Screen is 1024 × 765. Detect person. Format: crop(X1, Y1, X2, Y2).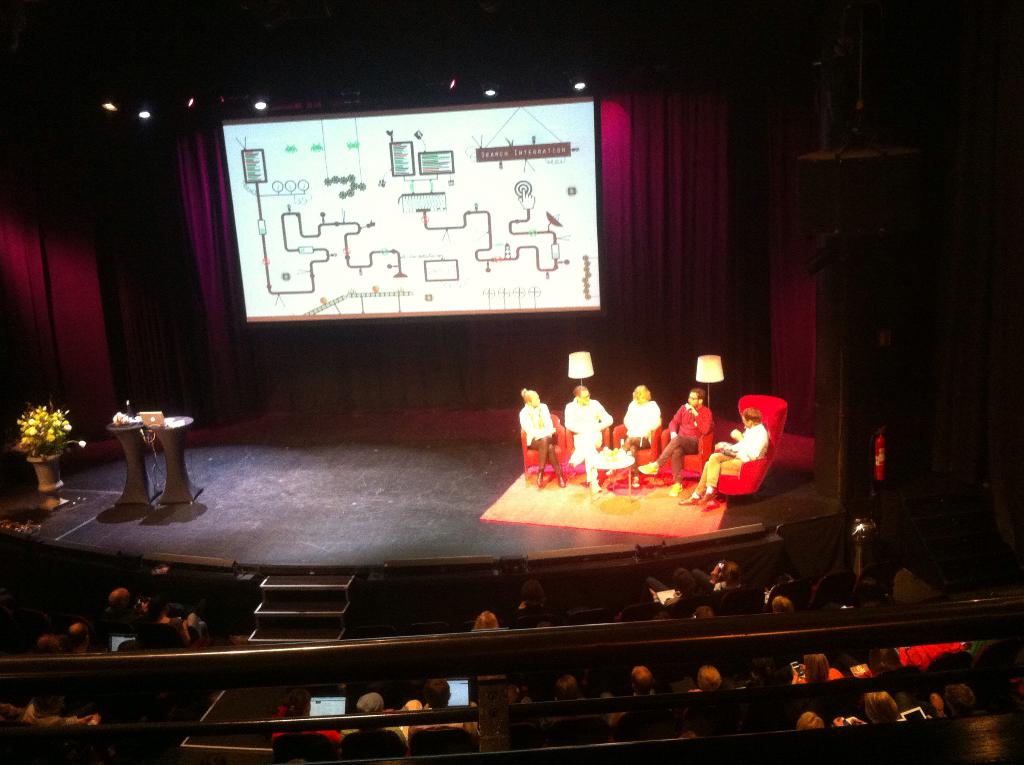
crop(620, 385, 689, 493).
